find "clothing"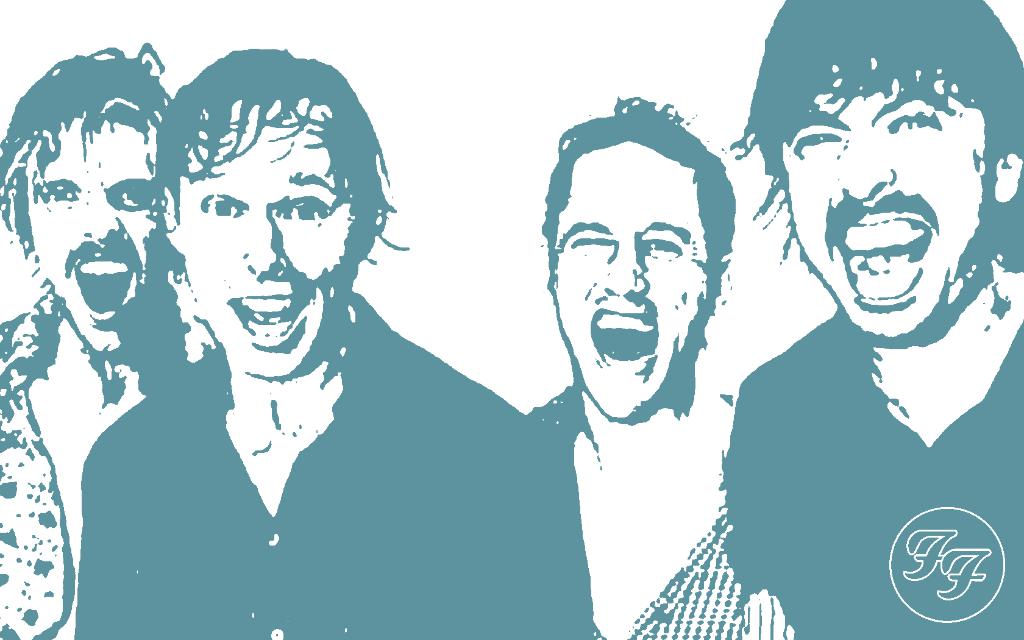
{"left": 0, "top": 301, "right": 74, "bottom": 639}
